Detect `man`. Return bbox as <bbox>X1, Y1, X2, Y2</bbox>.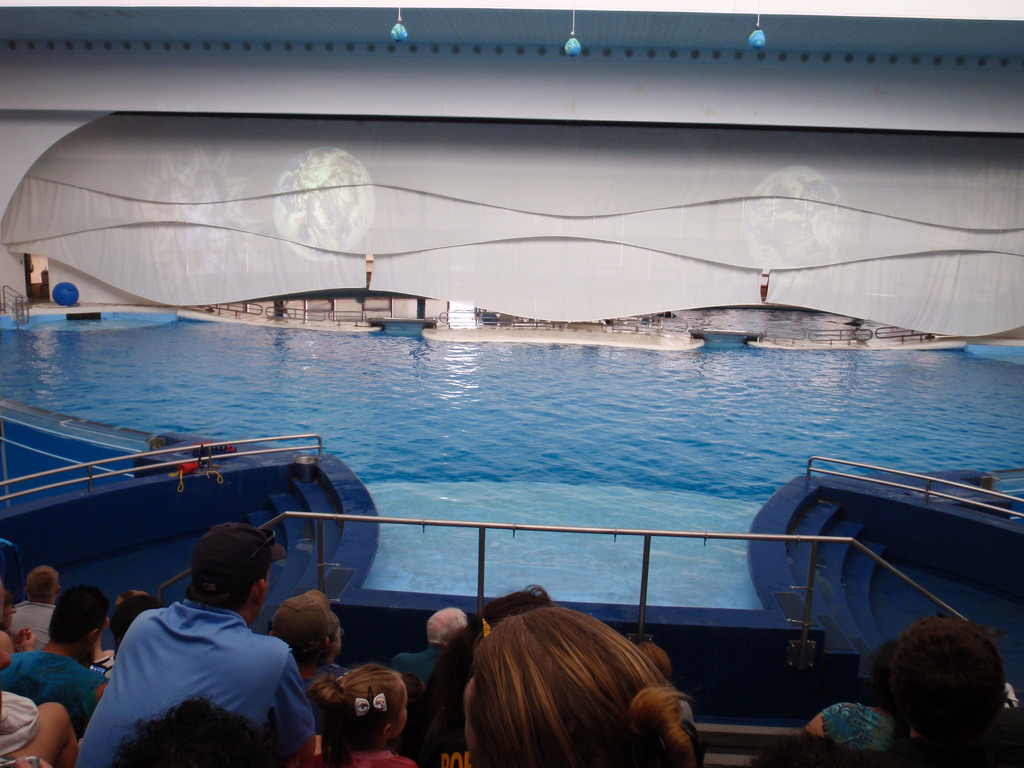
<bbox>392, 605, 467, 685</bbox>.
